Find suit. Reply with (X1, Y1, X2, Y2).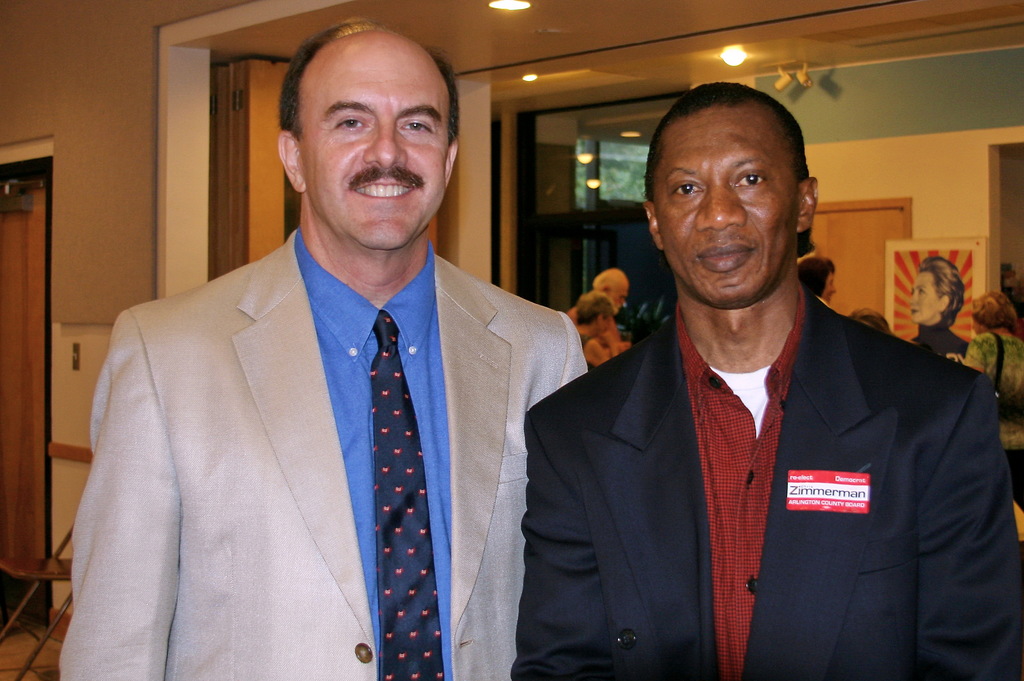
(511, 282, 1023, 680).
